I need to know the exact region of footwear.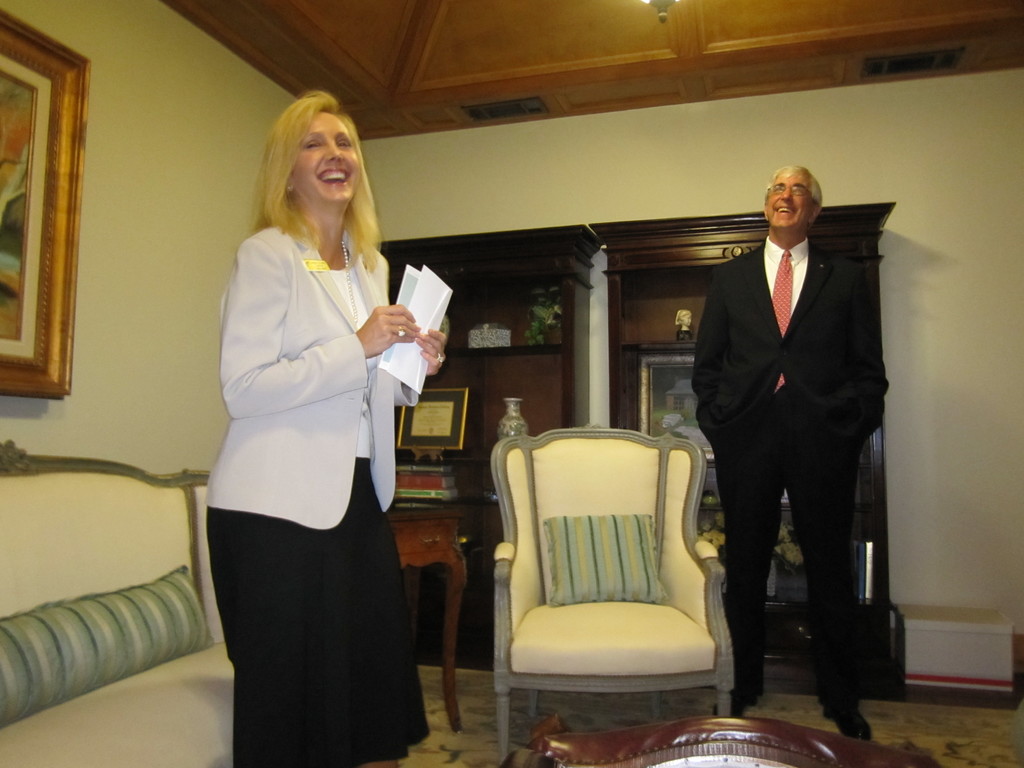
Region: x1=715 y1=688 x2=760 y2=719.
